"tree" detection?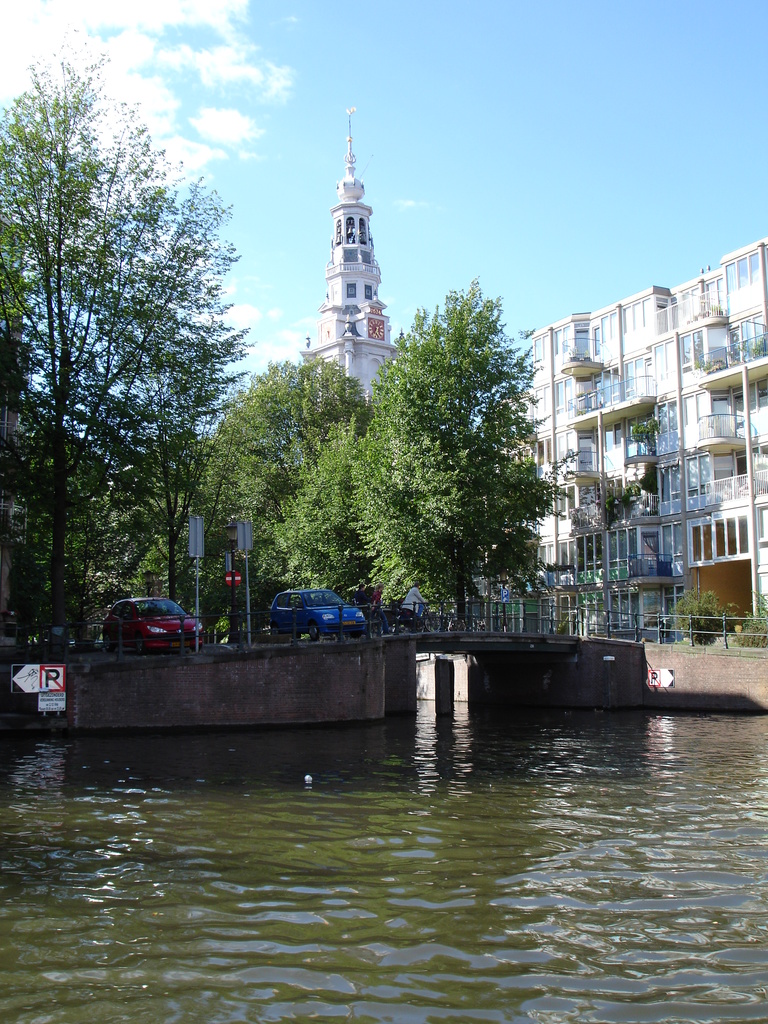
{"left": 184, "top": 358, "right": 371, "bottom": 638}
